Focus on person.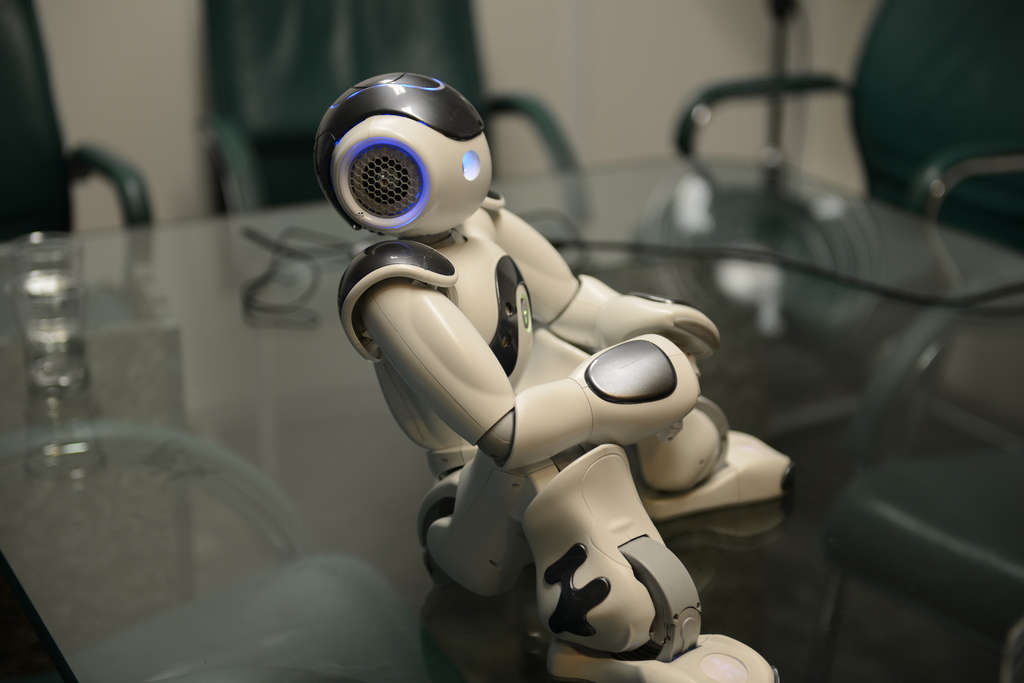
Focused at Rect(323, 67, 799, 682).
